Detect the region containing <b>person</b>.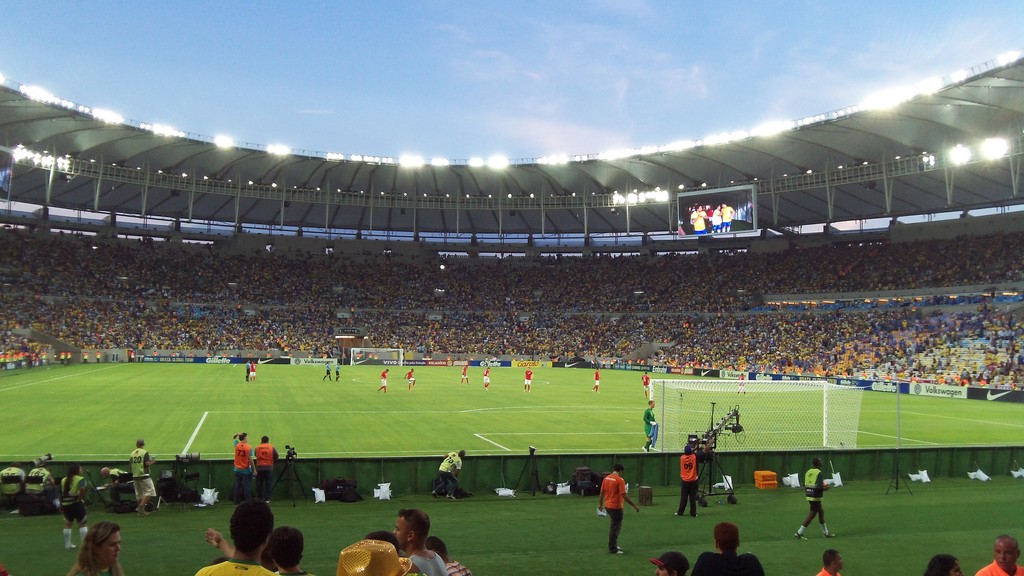
x1=647 y1=549 x2=692 y2=575.
